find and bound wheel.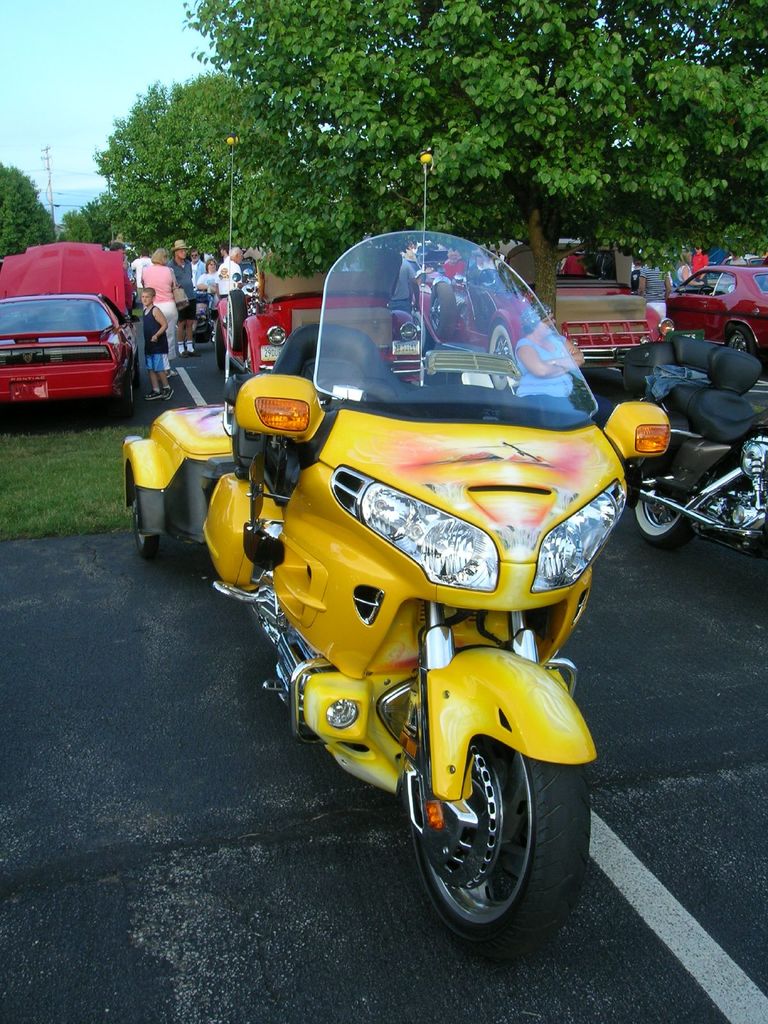
Bound: BBox(397, 694, 580, 941).
